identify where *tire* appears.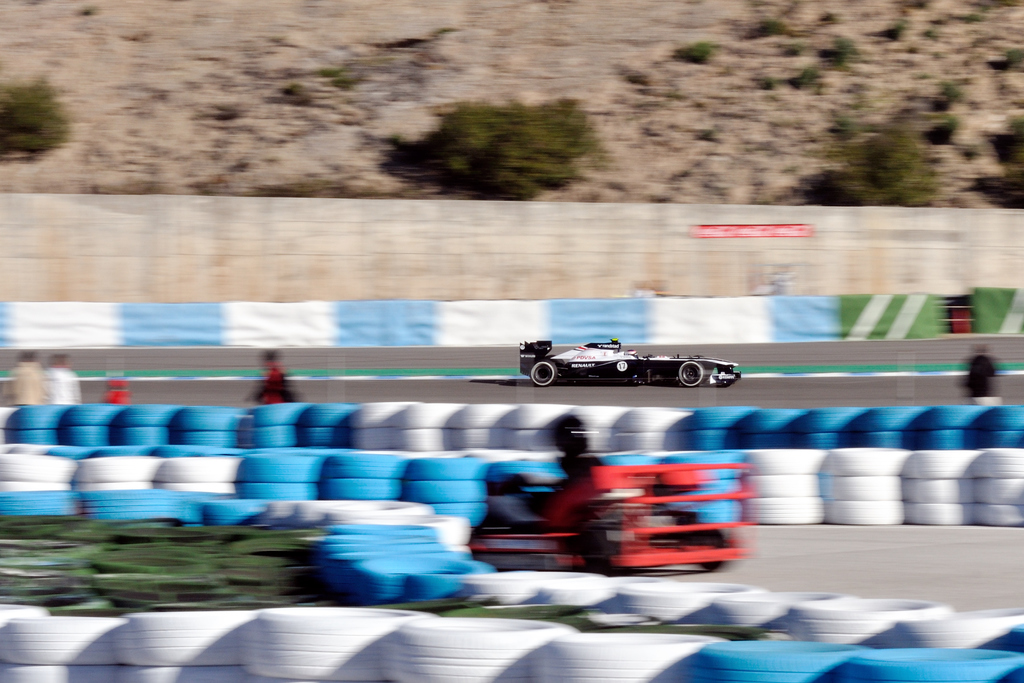
Appears at [537,574,622,612].
